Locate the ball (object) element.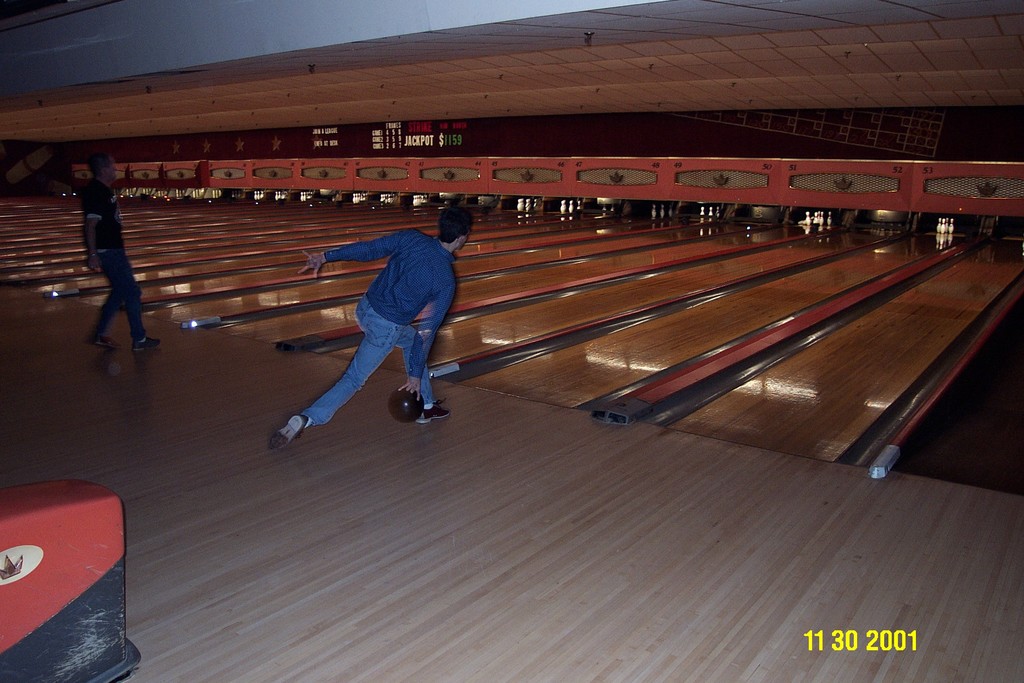
Element bbox: bbox=[391, 390, 423, 423].
